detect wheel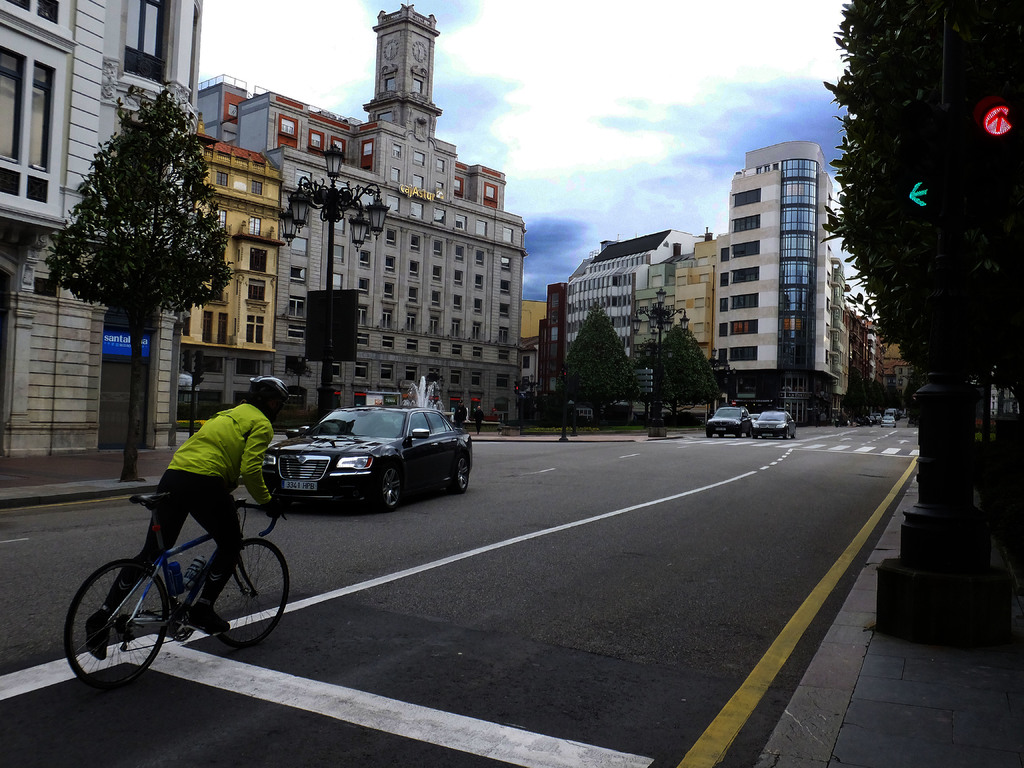
[x1=785, y1=429, x2=789, y2=439]
